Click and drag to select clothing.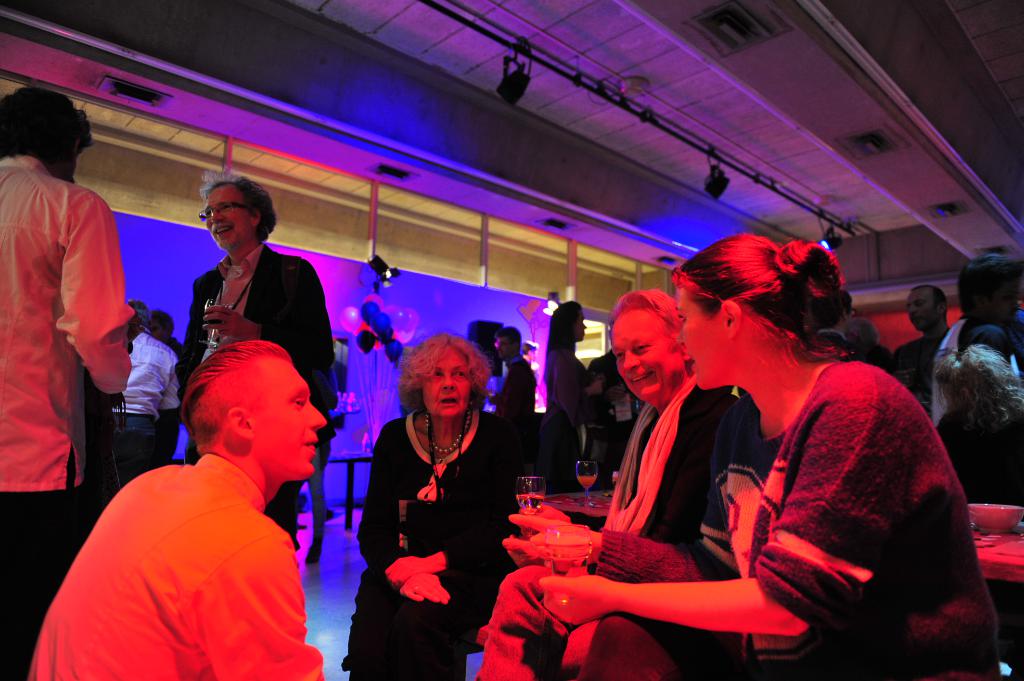
Selection: (175,241,337,550).
